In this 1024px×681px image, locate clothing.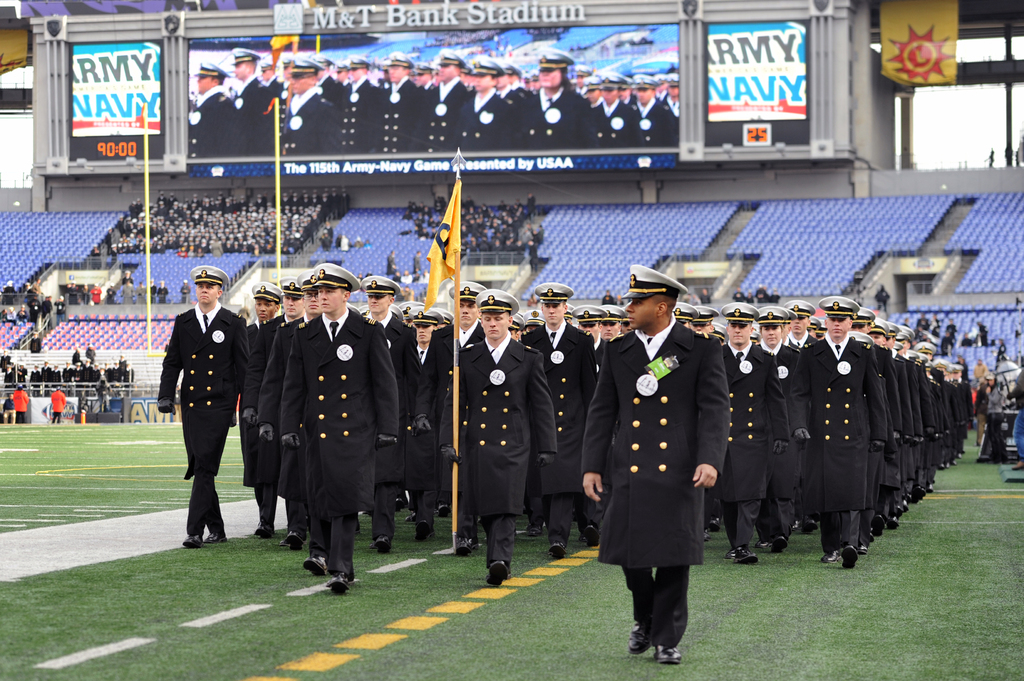
Bounding box: left=524, top=321, right=595, bottom=539.
